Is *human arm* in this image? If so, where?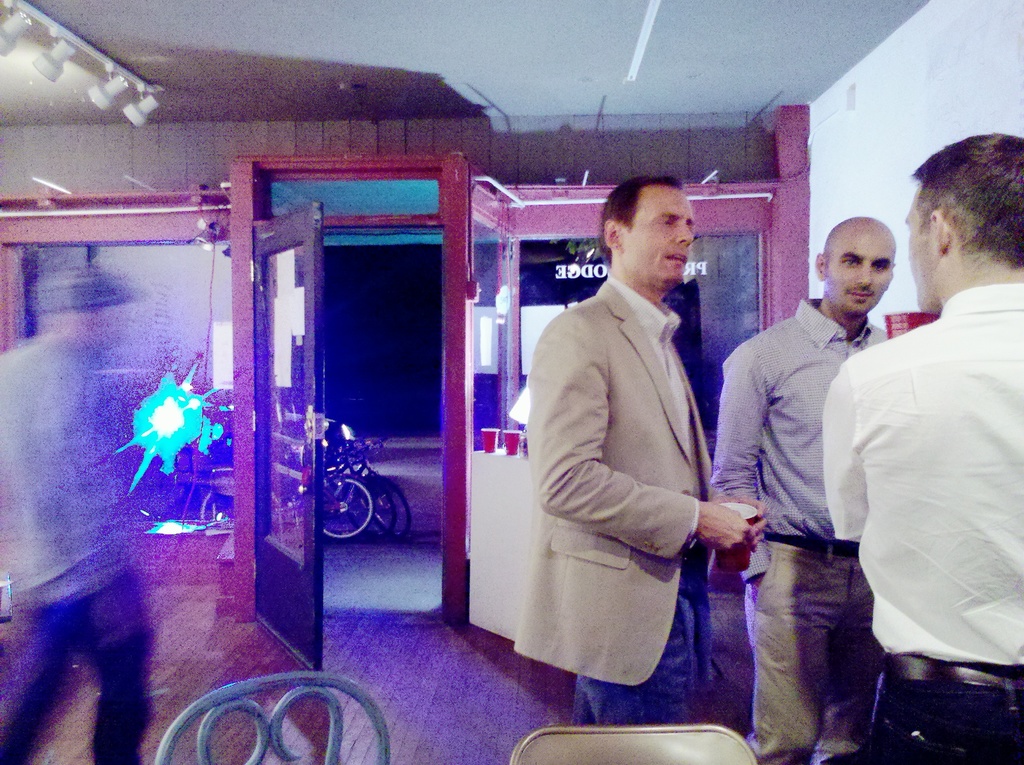
Yes, at bbox=(707, 495, 761, 556).
